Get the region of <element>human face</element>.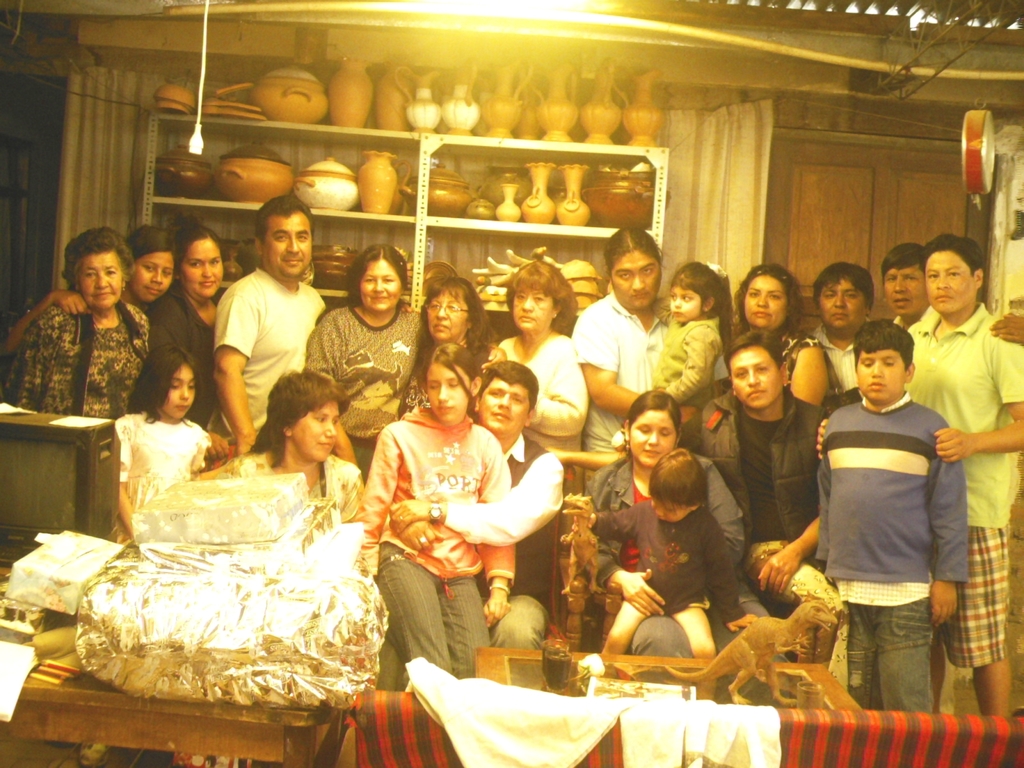
select_region(425, 294, 474, 341).
